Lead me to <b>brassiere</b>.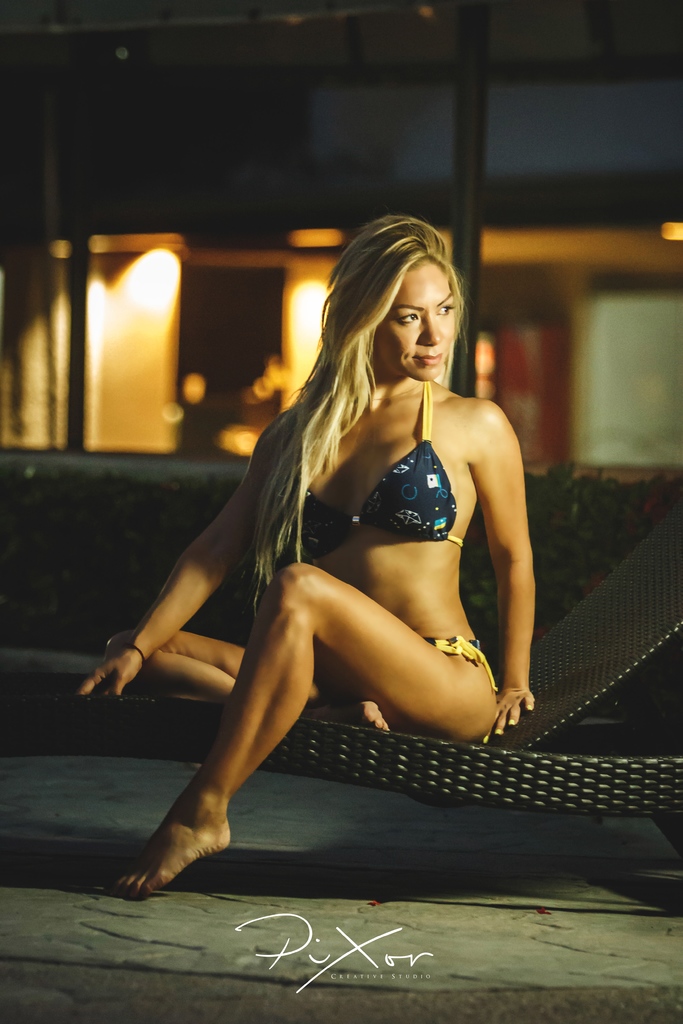
Lead to 281, 376, 467, 557.
